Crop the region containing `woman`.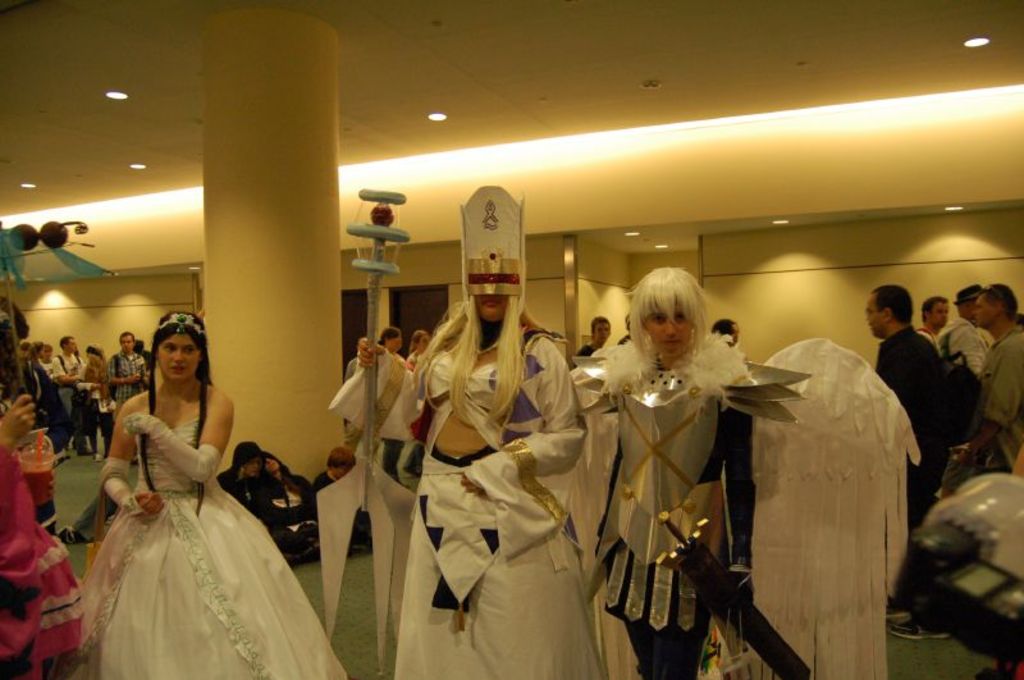
Crop region: [x1=69, y1=304, x2=303, y2=665].
